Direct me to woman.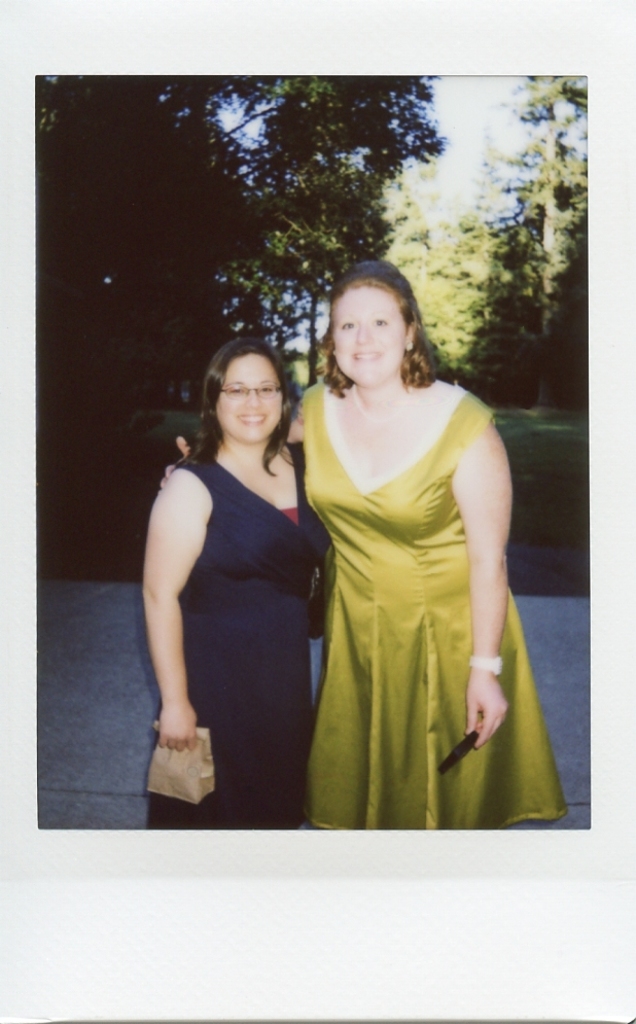
Direction: <bbox>278, 249, 545, 837</bbox>.
